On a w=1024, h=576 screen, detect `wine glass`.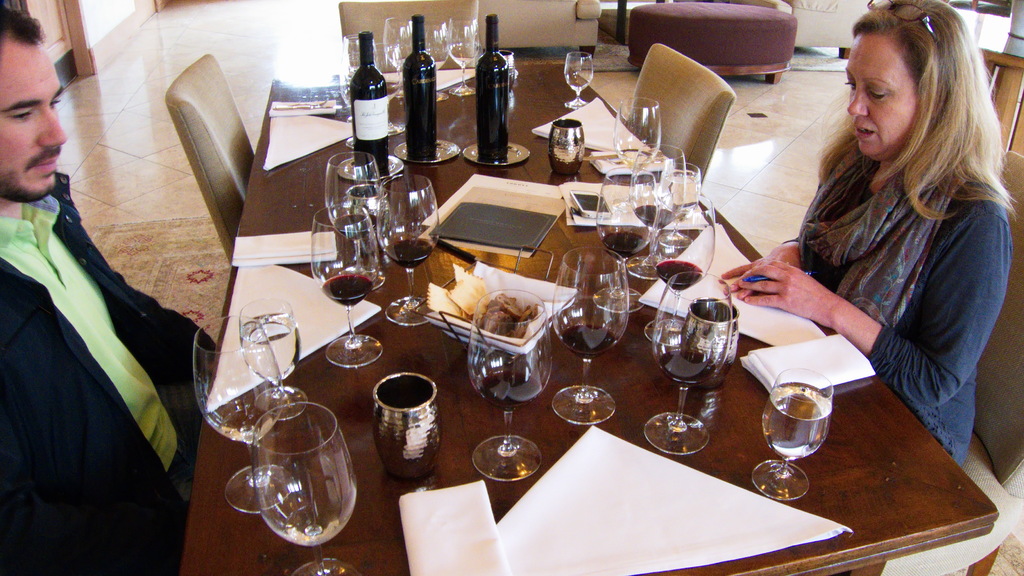
locate(195, 316, 285, 515).
